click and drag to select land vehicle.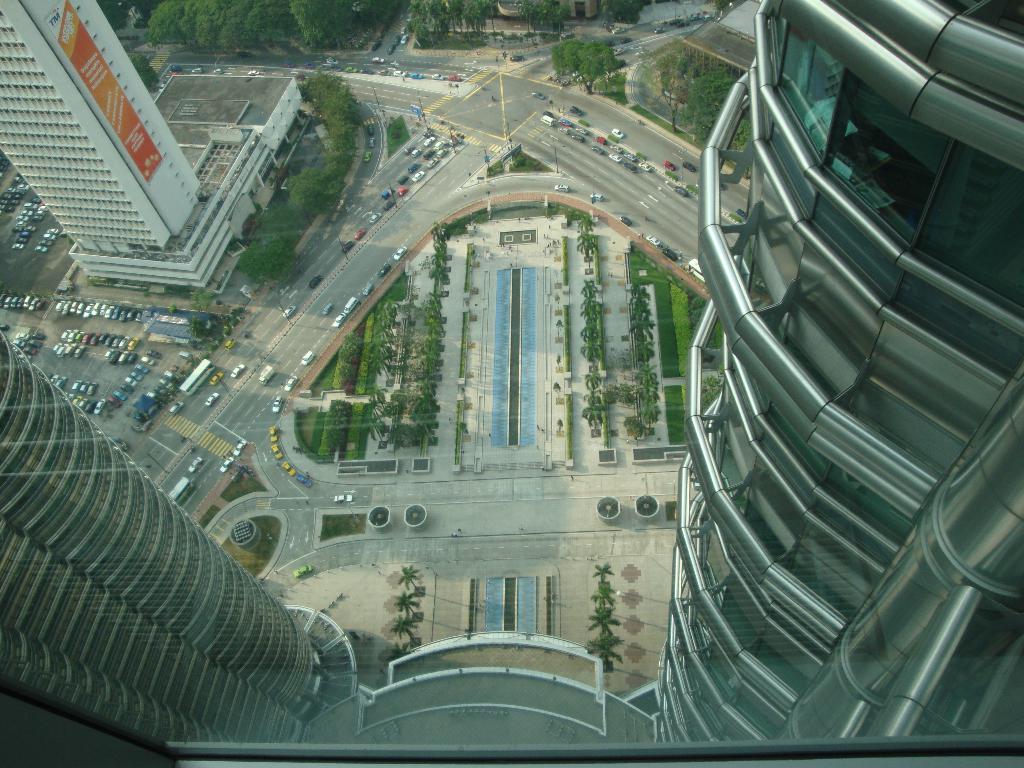
Selection: bbox=(543, 111, 553, 115).
